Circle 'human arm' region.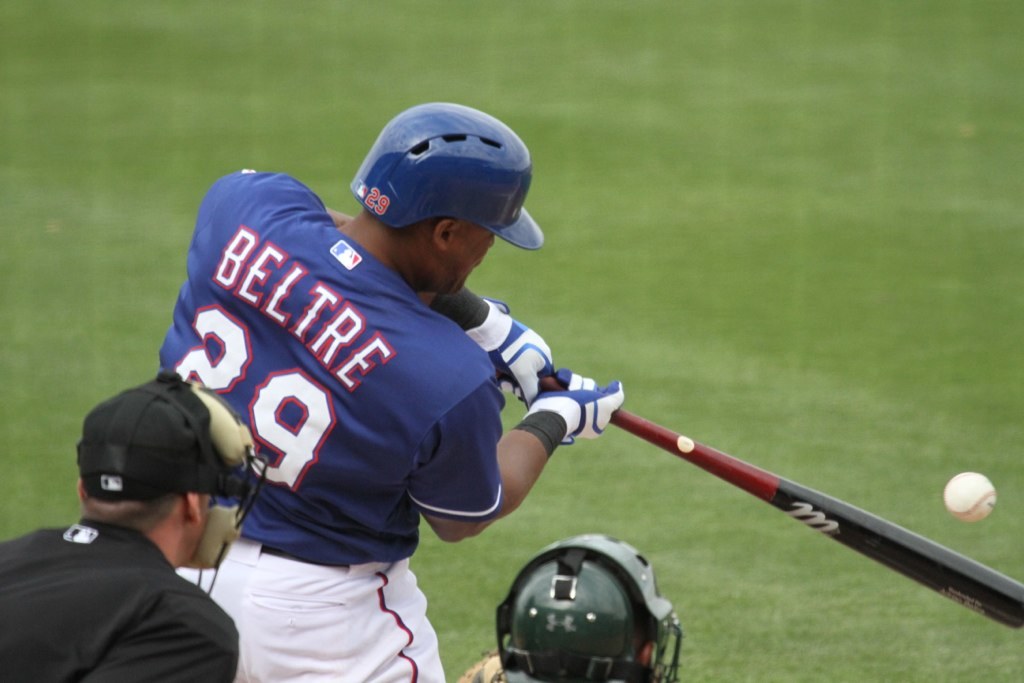
Region: 400:379:626:541.
